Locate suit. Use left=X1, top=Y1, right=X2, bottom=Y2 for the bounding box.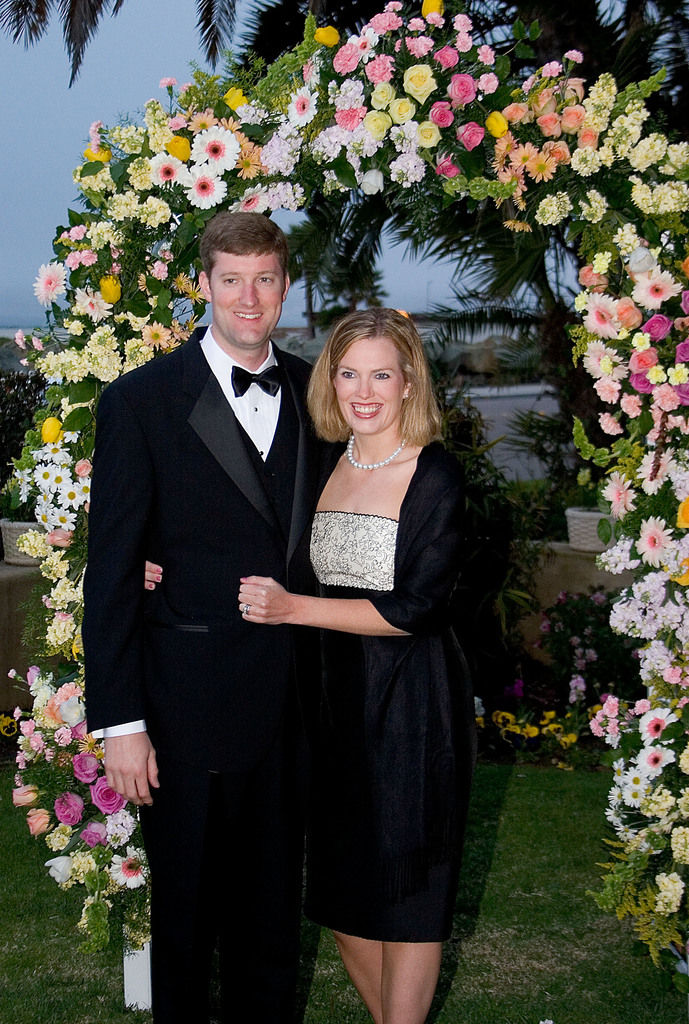
left=87, top=202, right=337, bottom=1003.
